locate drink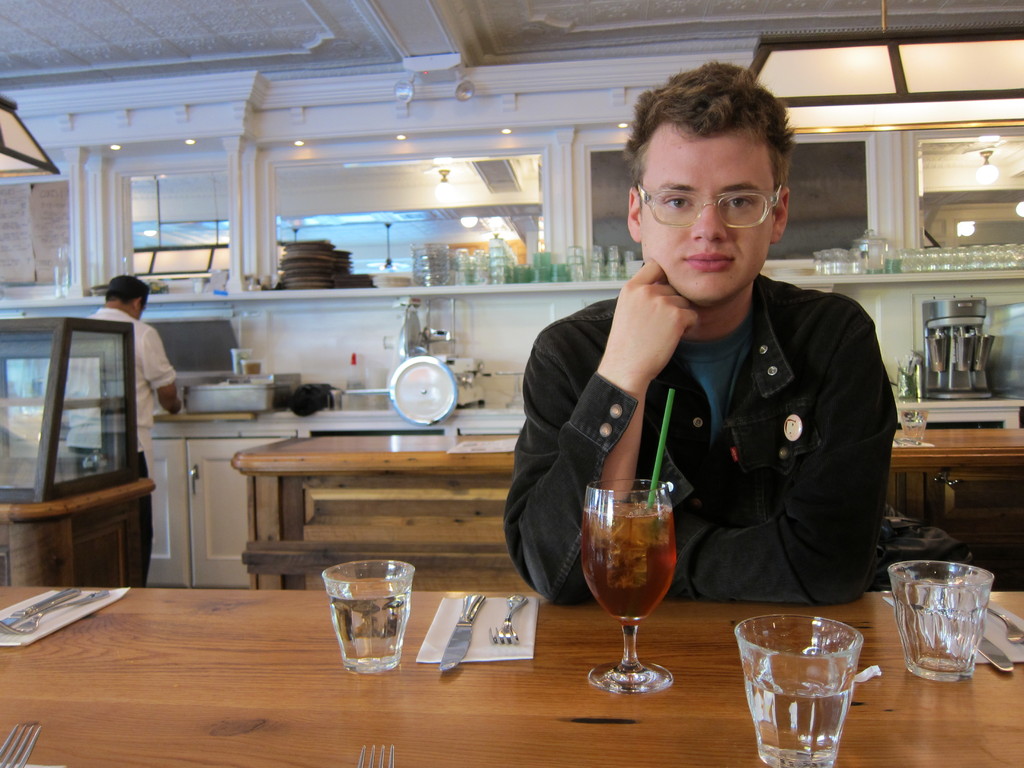
box=[738, 616, 863, 767]
